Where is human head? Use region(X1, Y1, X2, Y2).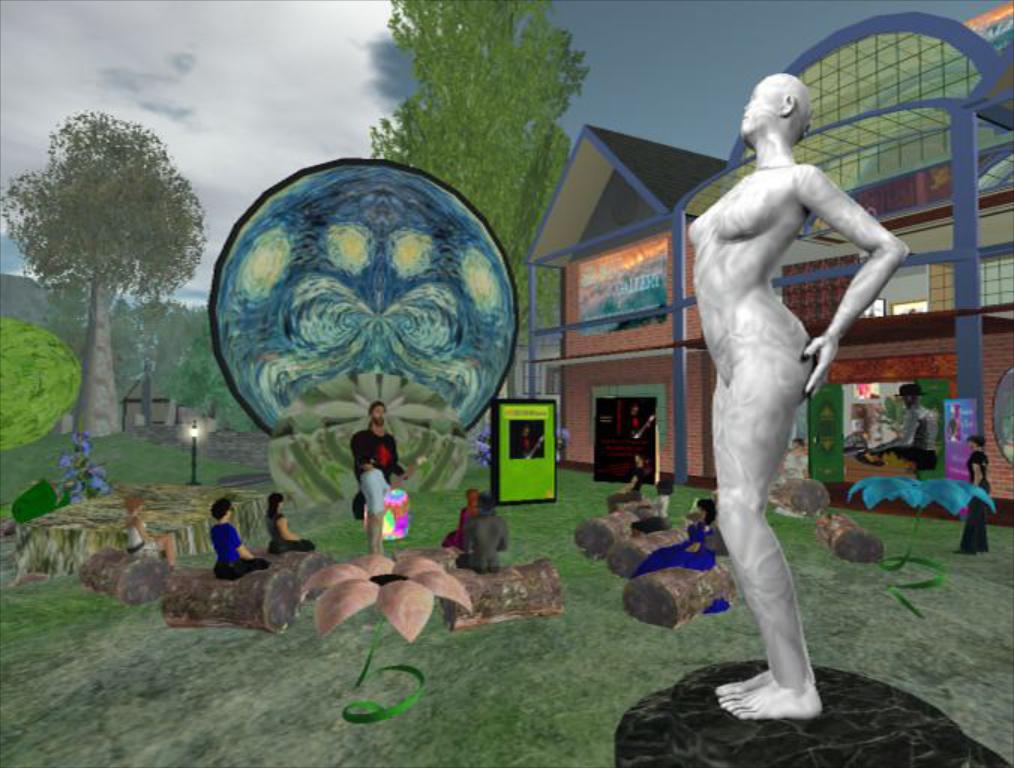
region(740, 72, 808, 144).
